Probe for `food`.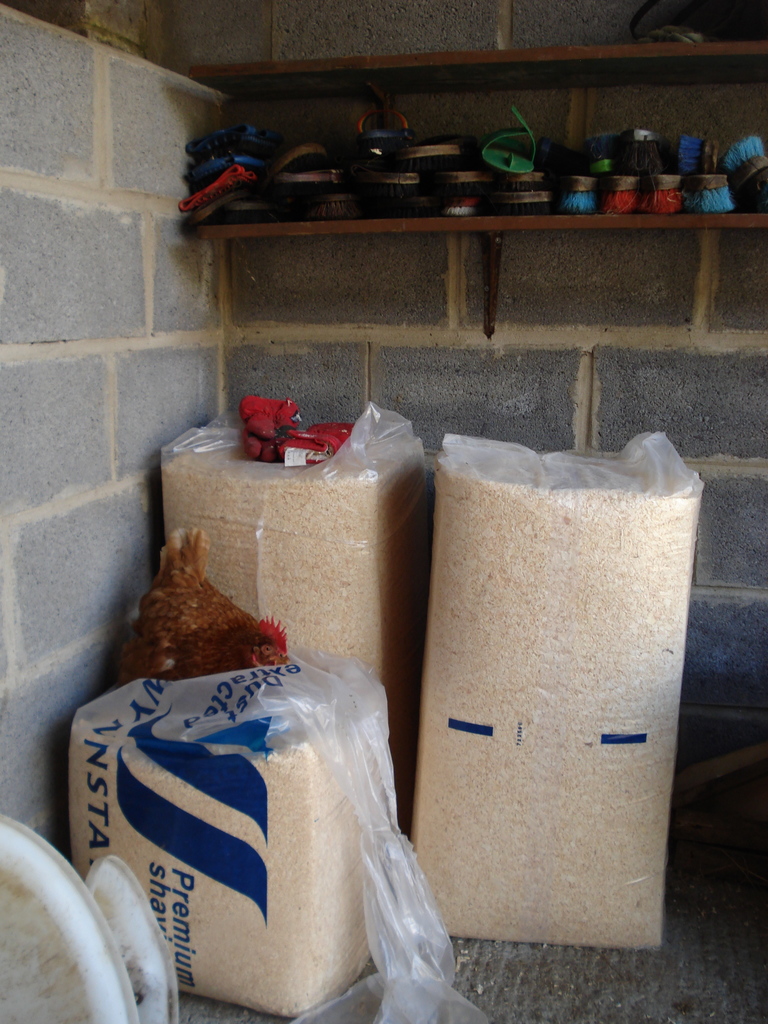
Probe result: l=154, t=413, r=429, b=805.
